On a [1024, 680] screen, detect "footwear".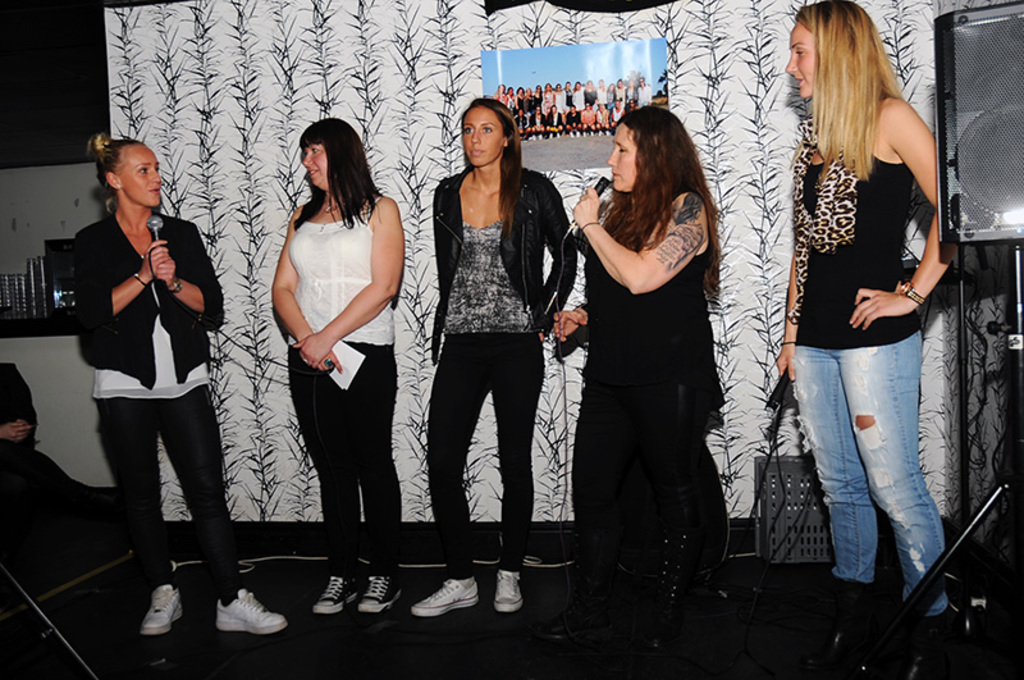
locate(493, 570, 527, 615).
